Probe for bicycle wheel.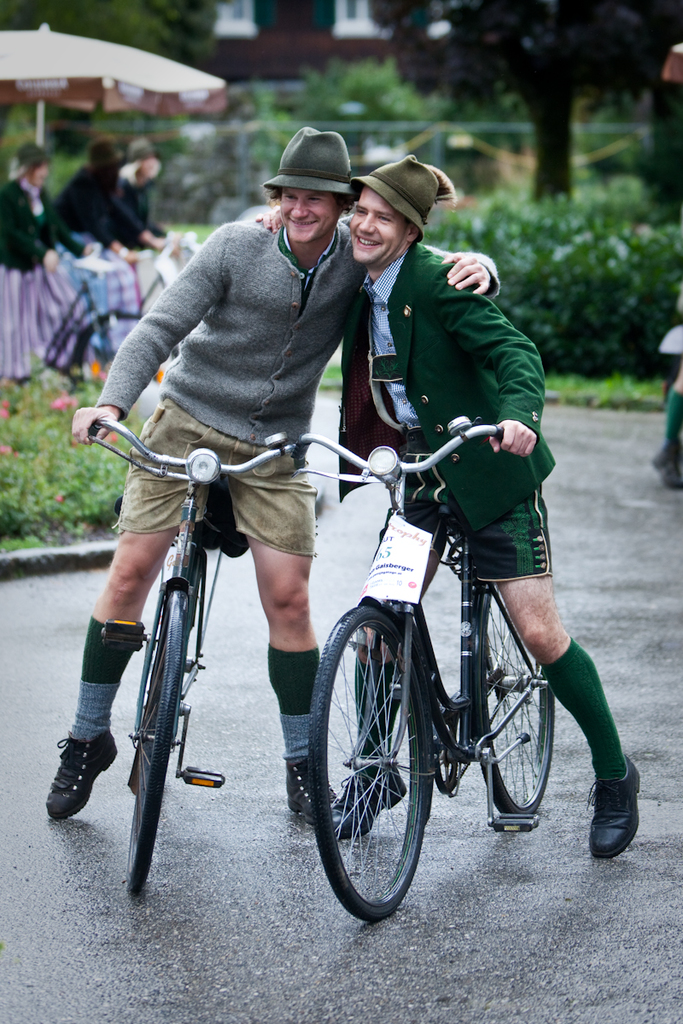
Probe result: x1=307, y1=611, x2=456, y2=926.
